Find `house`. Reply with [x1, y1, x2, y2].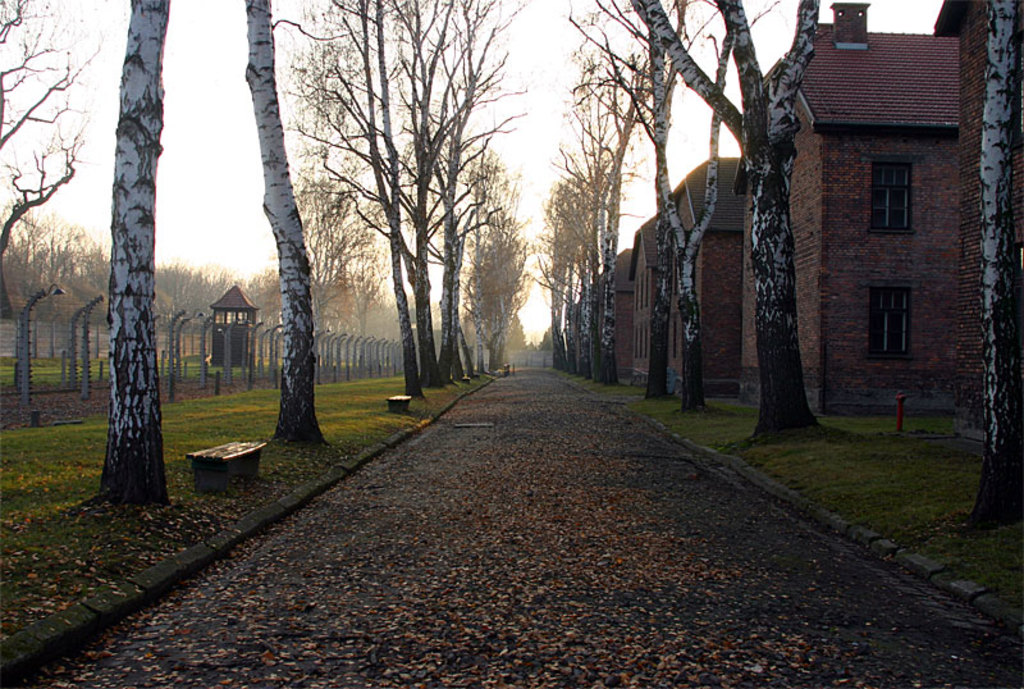
[727, 3, 960, 417].
